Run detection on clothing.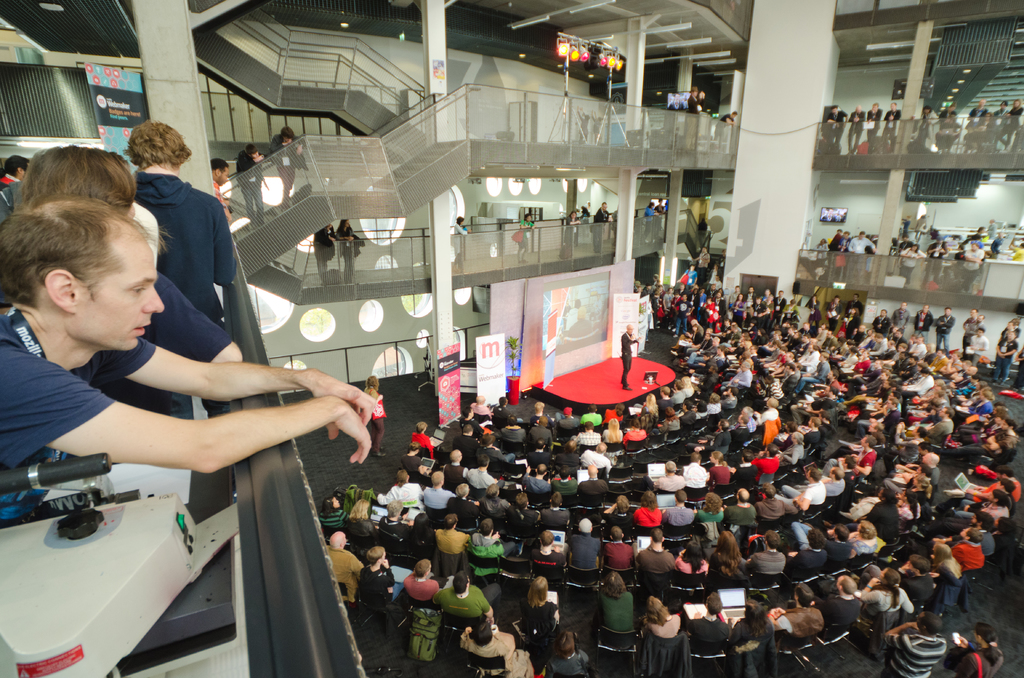
Result: box=[532, 542, 570, 563].
